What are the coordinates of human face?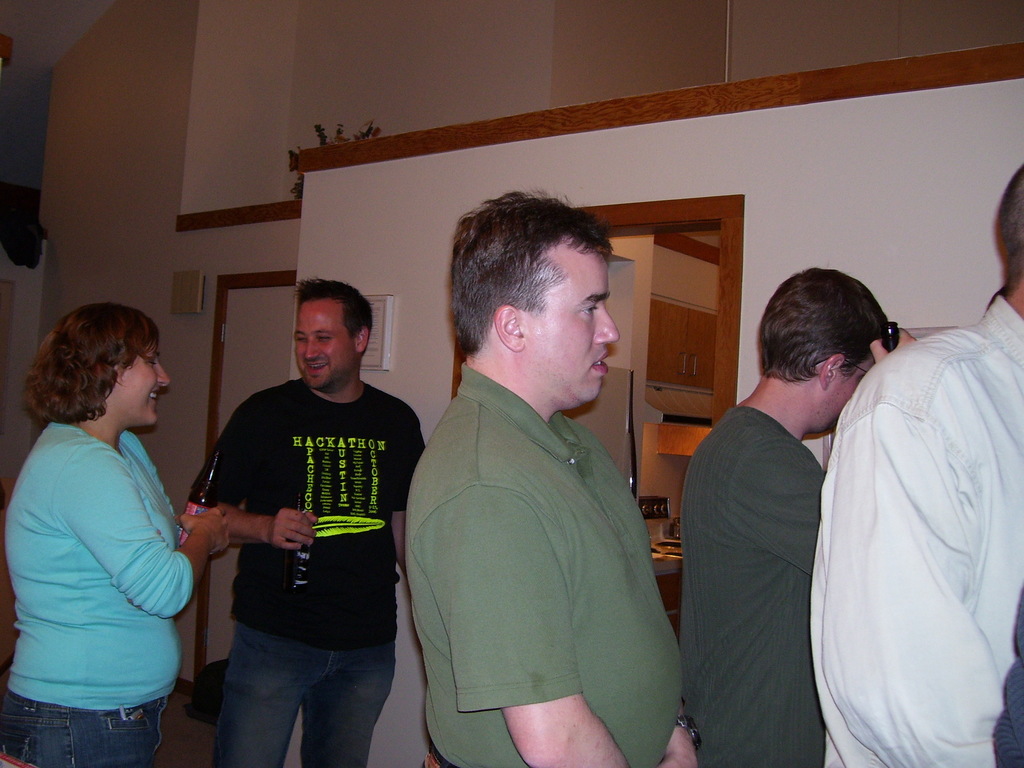
<bbox>518, 236, 622, 414</bbox>.
